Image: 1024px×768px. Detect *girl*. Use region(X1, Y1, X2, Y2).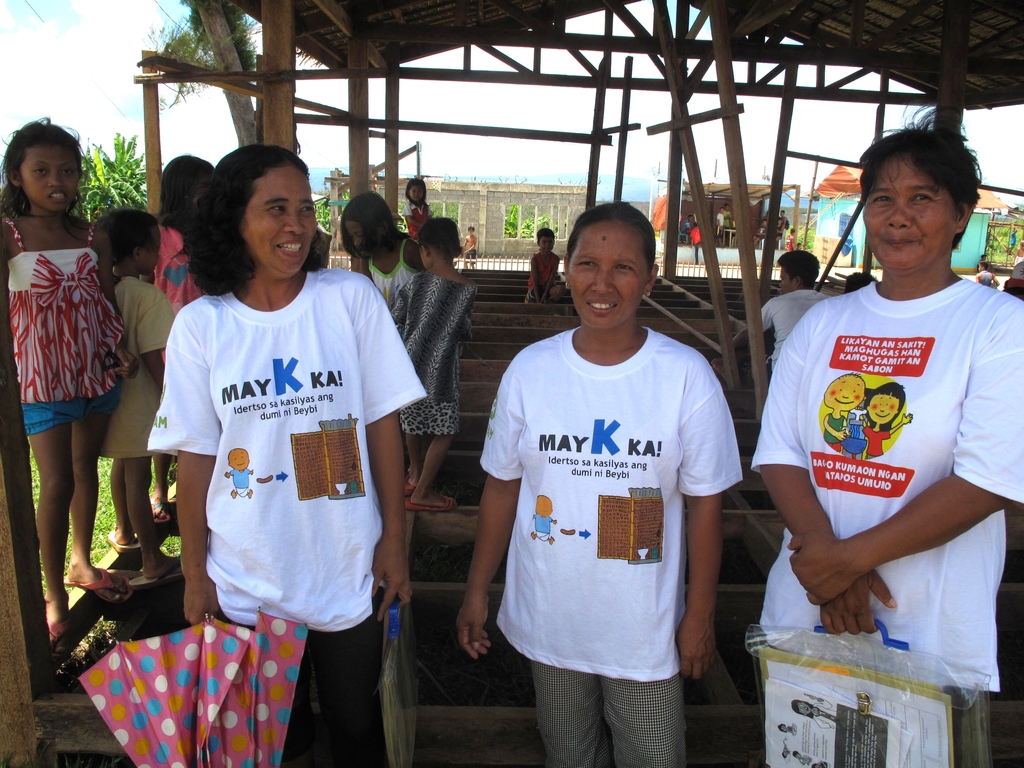
region(91, 205, 186, 589).
